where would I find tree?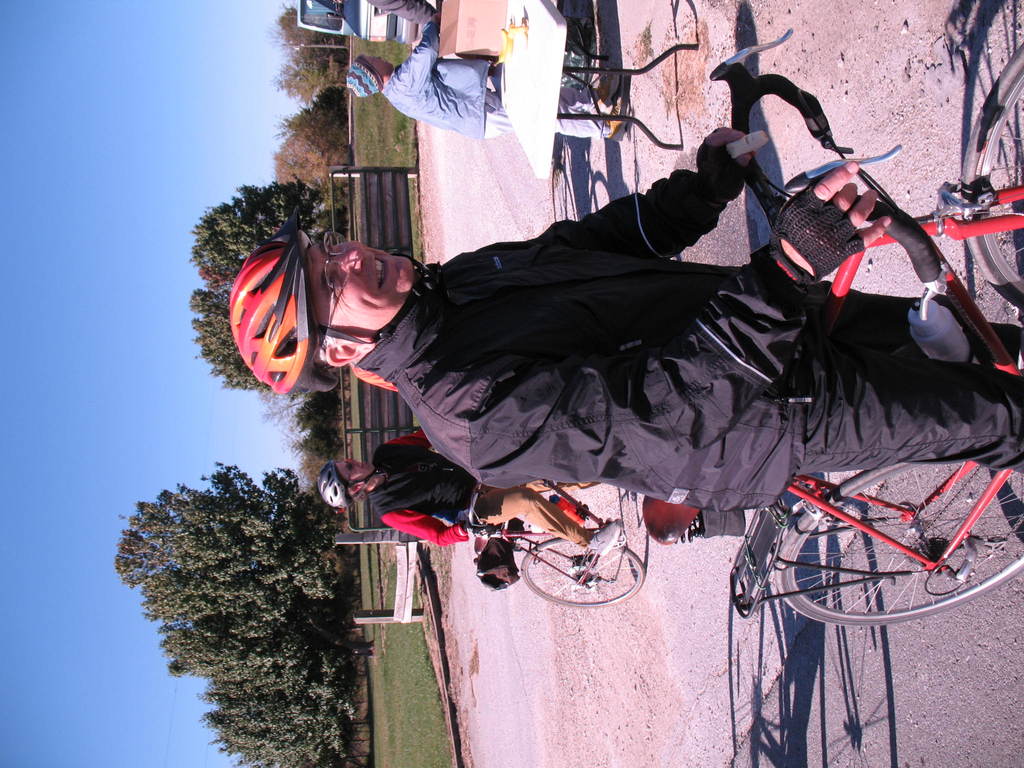
At select_region(188, 182, 341, 399).
